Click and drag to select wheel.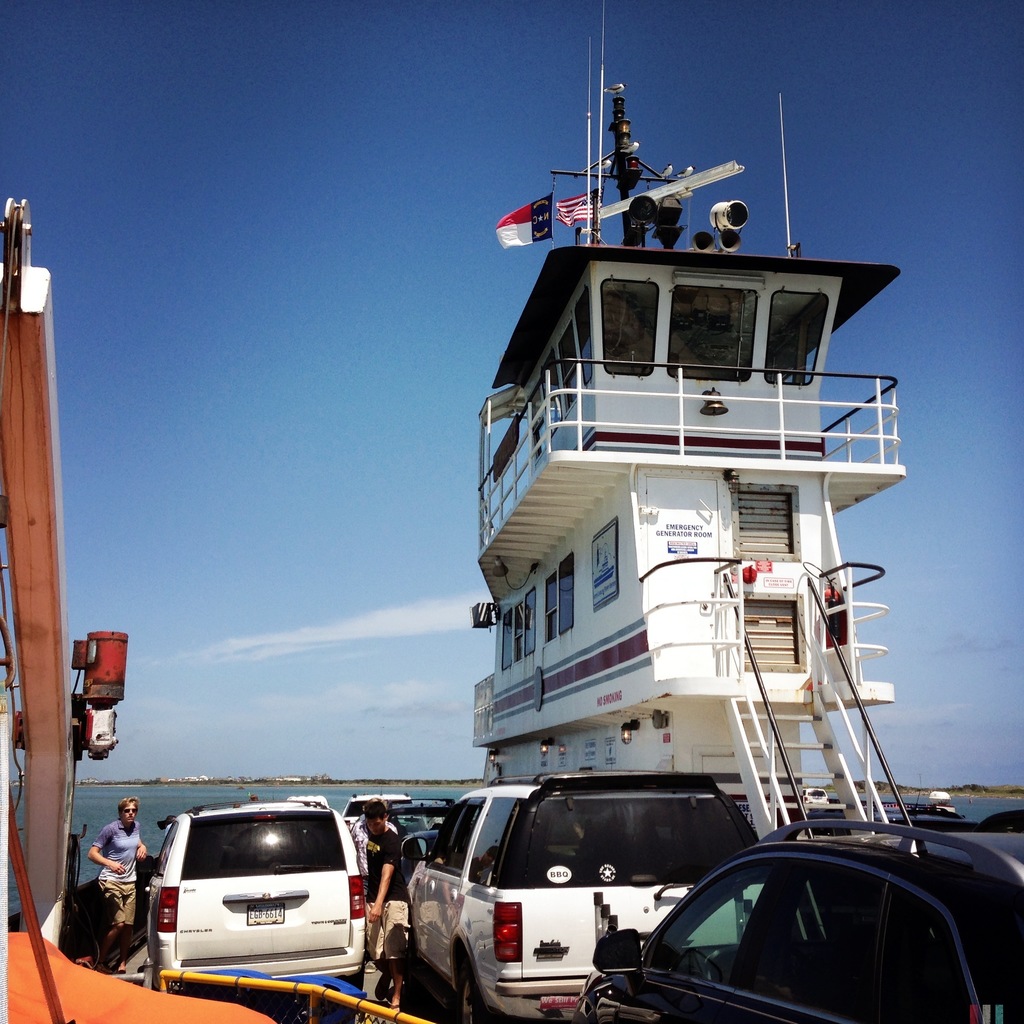
Selection: box(450, 957, 490, 1023).
